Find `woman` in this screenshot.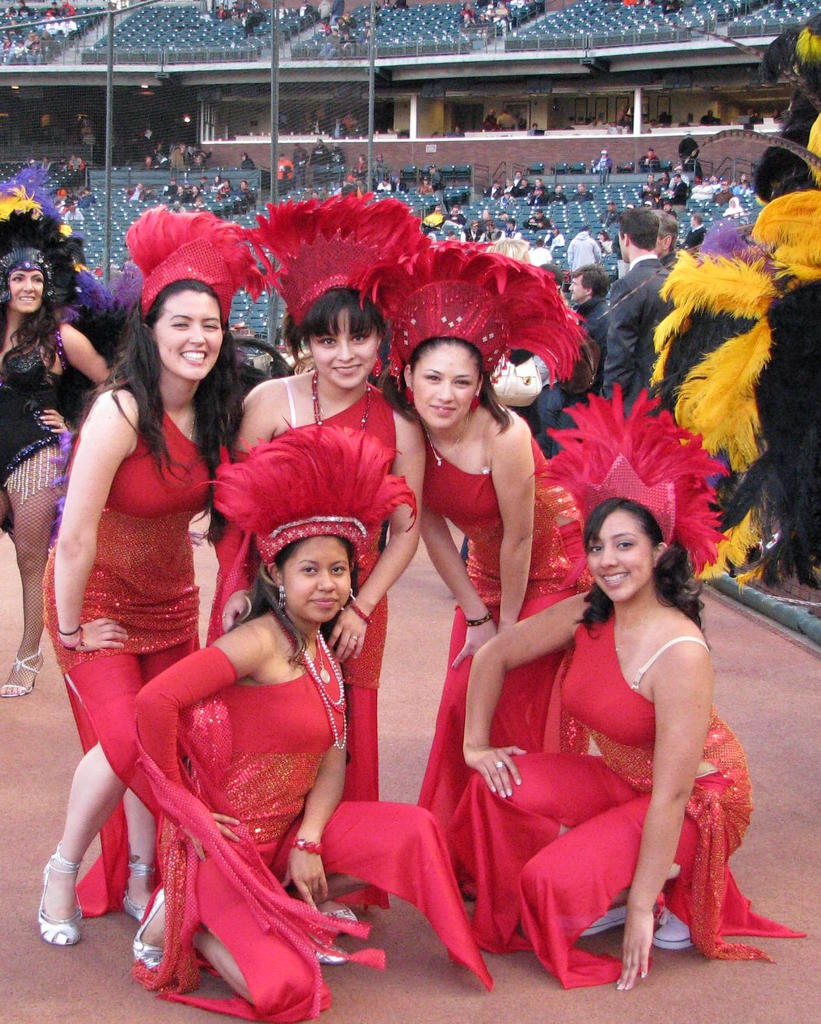
The bounding box for `woman` is 0 241 110 696.
